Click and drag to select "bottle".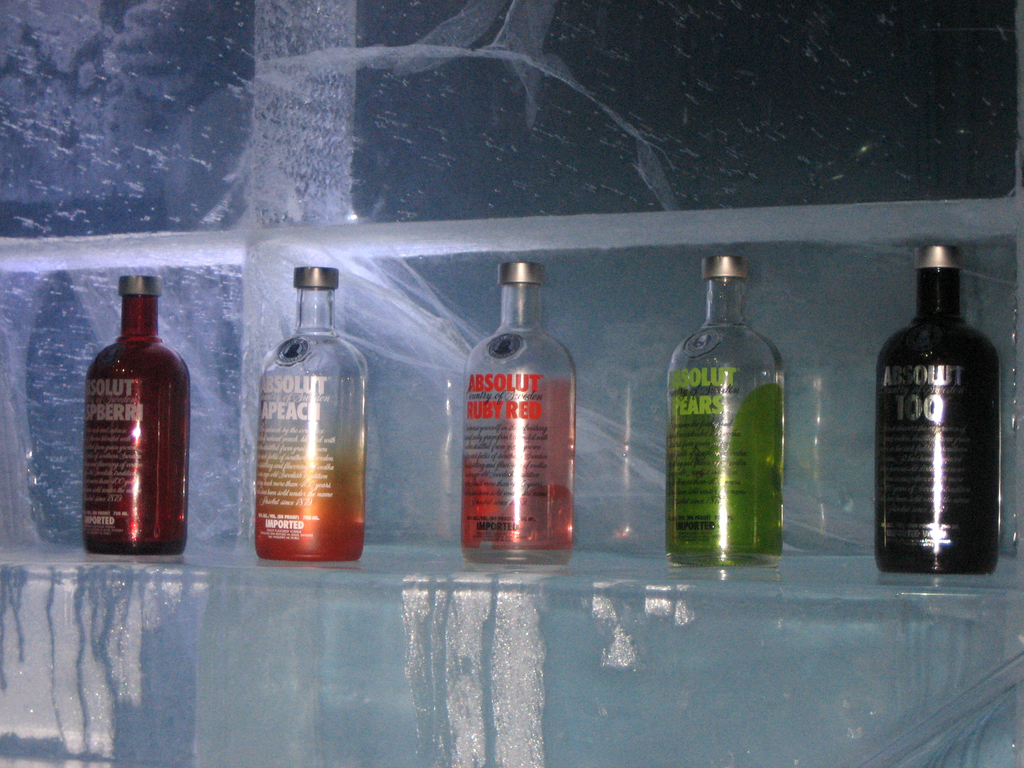
Selection: bbox=[874, 246, 1000, 575].
